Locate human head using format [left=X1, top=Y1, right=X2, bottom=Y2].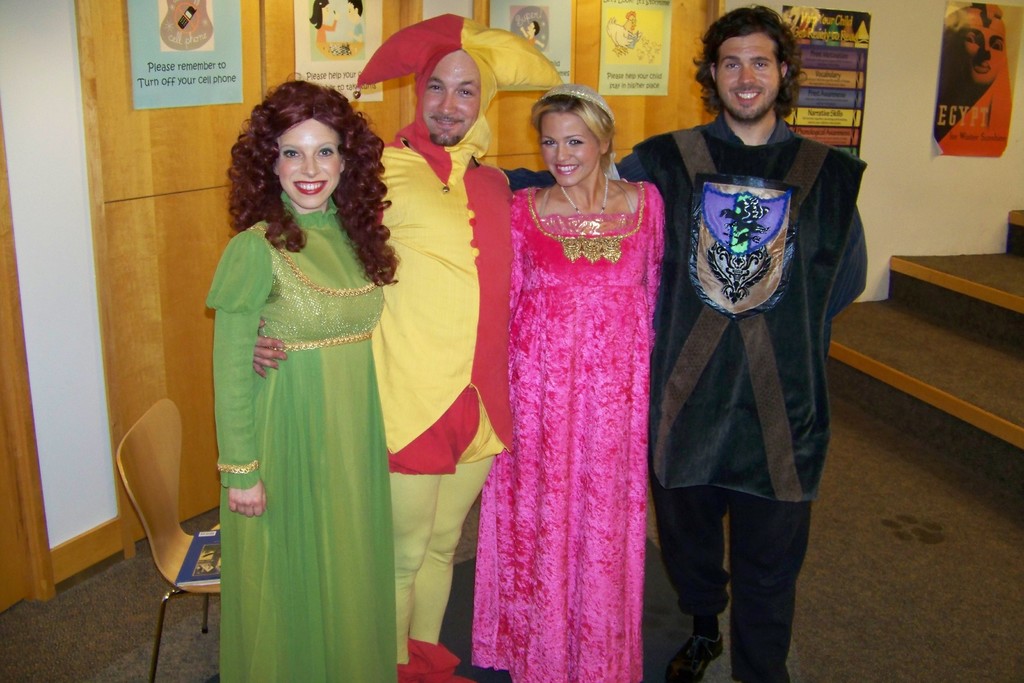
[left=943, top=6, right=1007, bottom=94].
